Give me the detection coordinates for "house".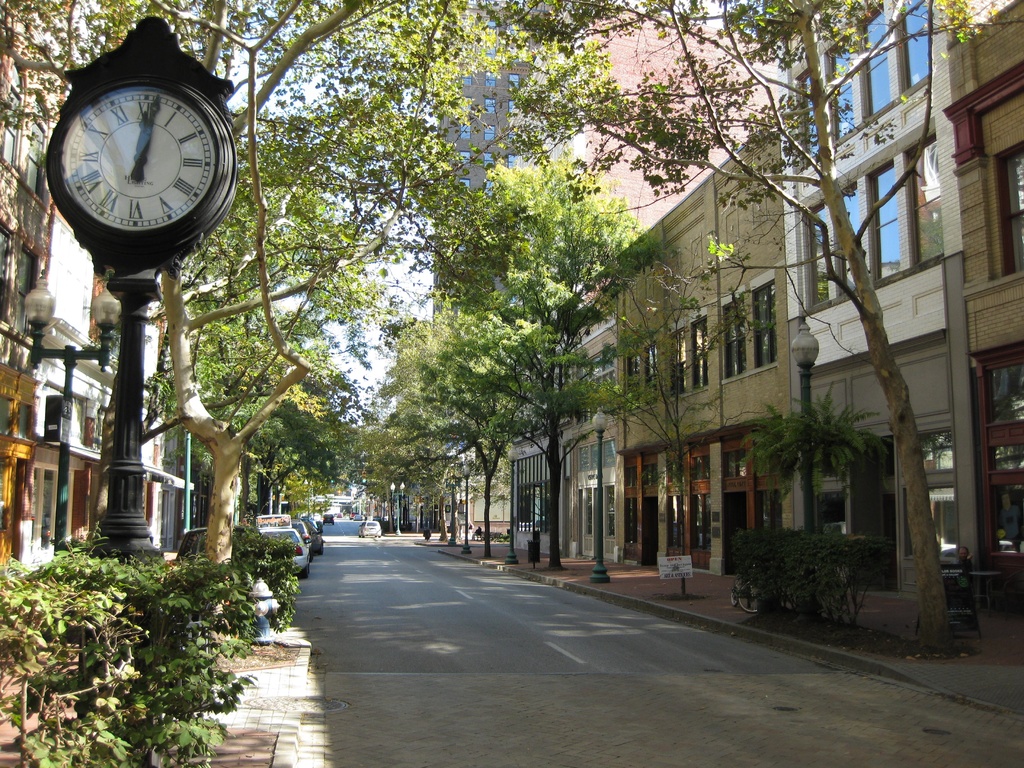
(x1=0, y1=0, x2=203, y2=564).
